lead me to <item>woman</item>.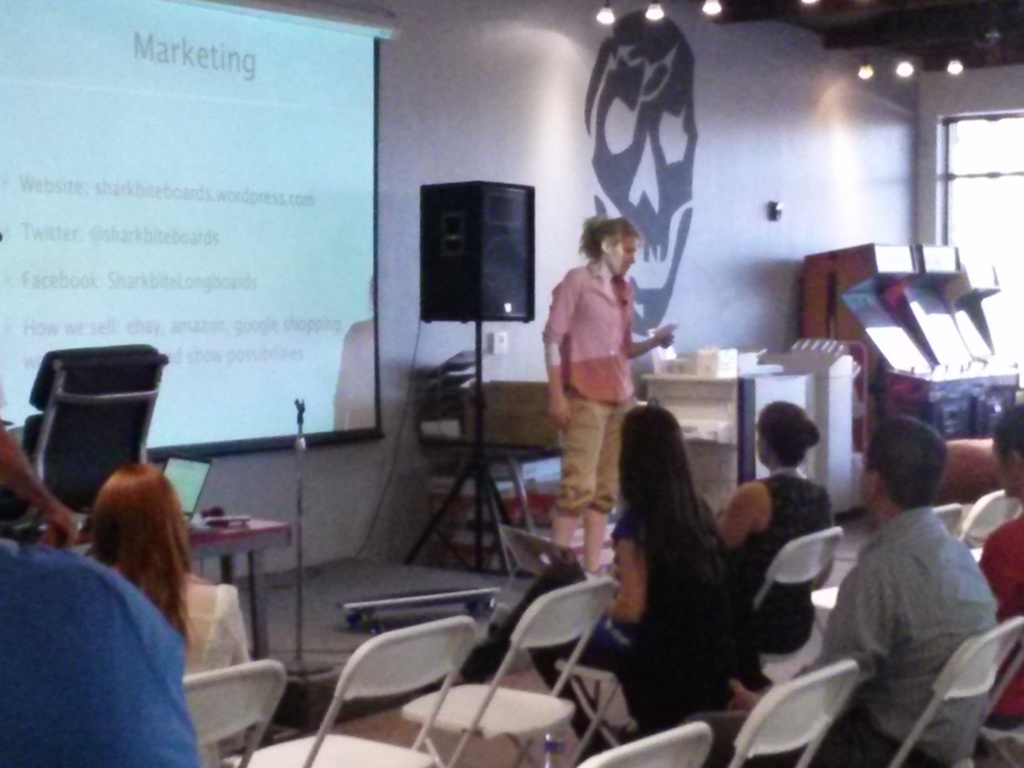
Lead to x1=530, y1=404, x2=764, y2=767.
